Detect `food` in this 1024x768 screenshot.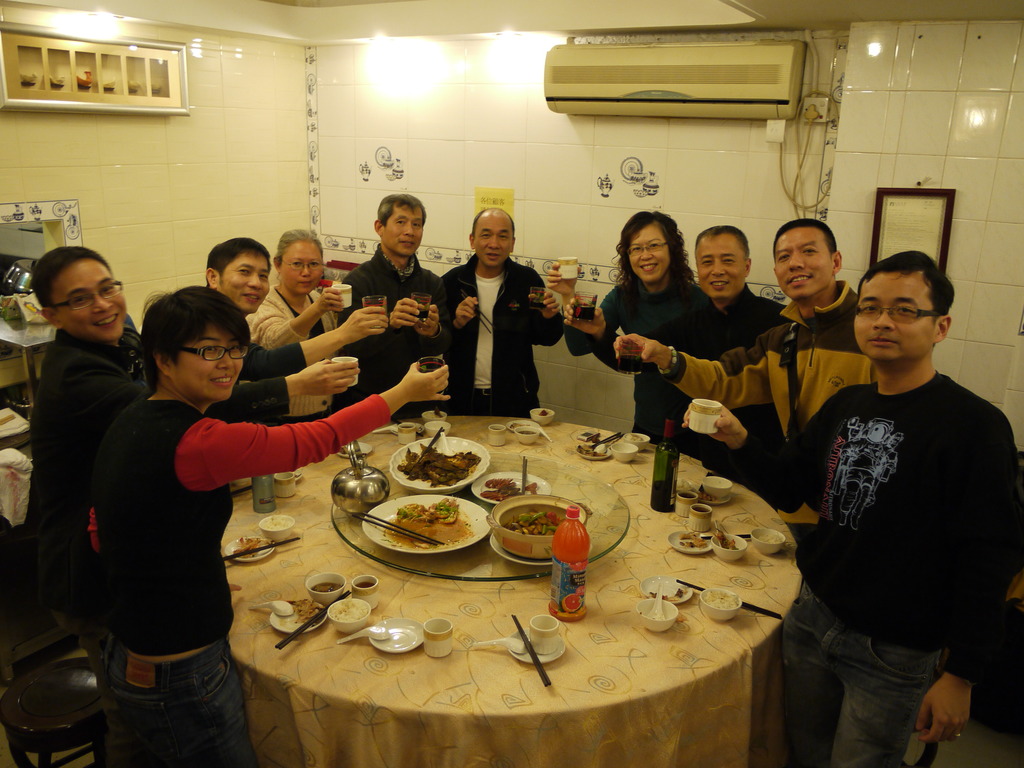
Detection: rect(310, 580, 342, 593).
